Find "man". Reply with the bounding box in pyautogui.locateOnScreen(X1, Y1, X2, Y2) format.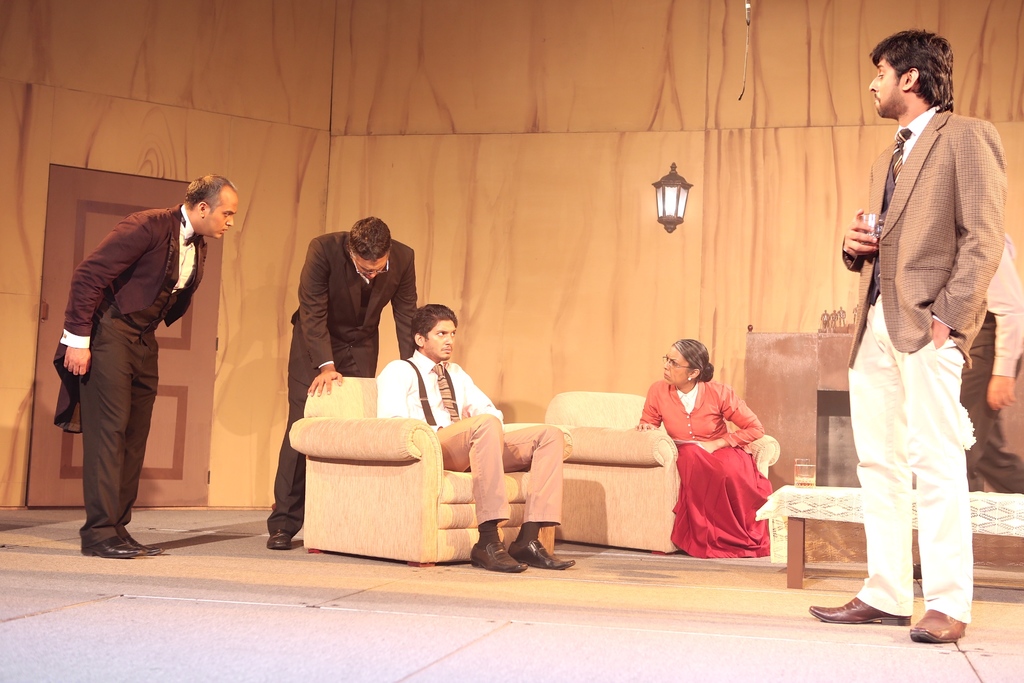
pyautogui.locateOnScreen(375, 300, 574, 570).
